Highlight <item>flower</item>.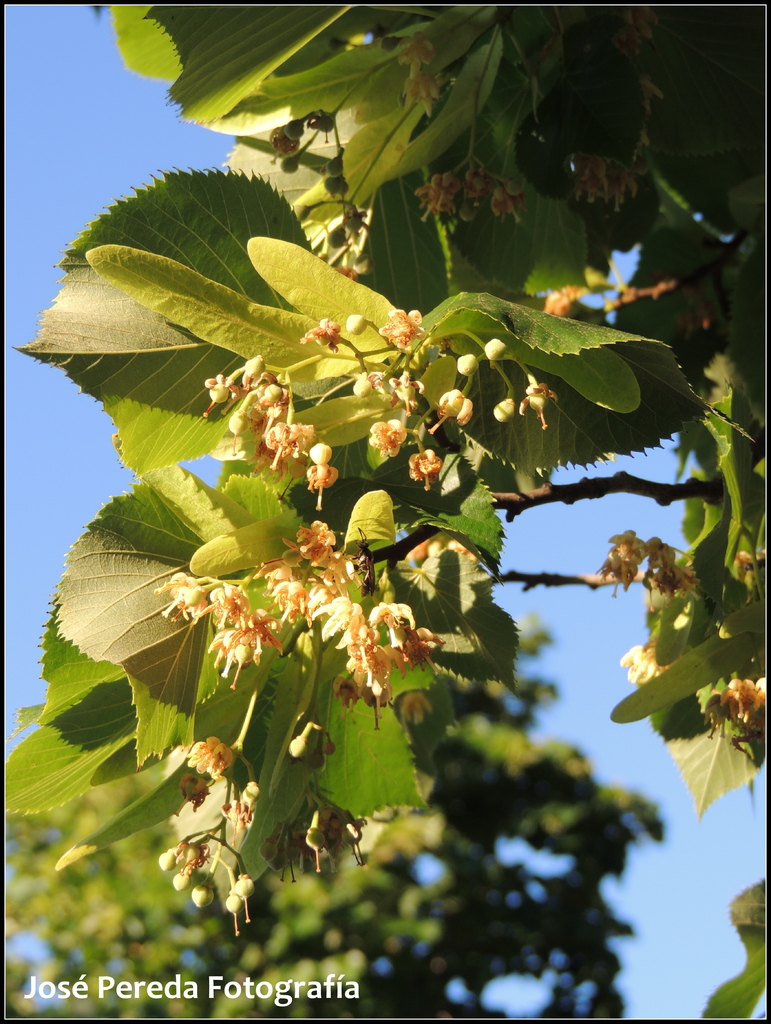
Highlighted region: locate(622, 643, 667, 676).
